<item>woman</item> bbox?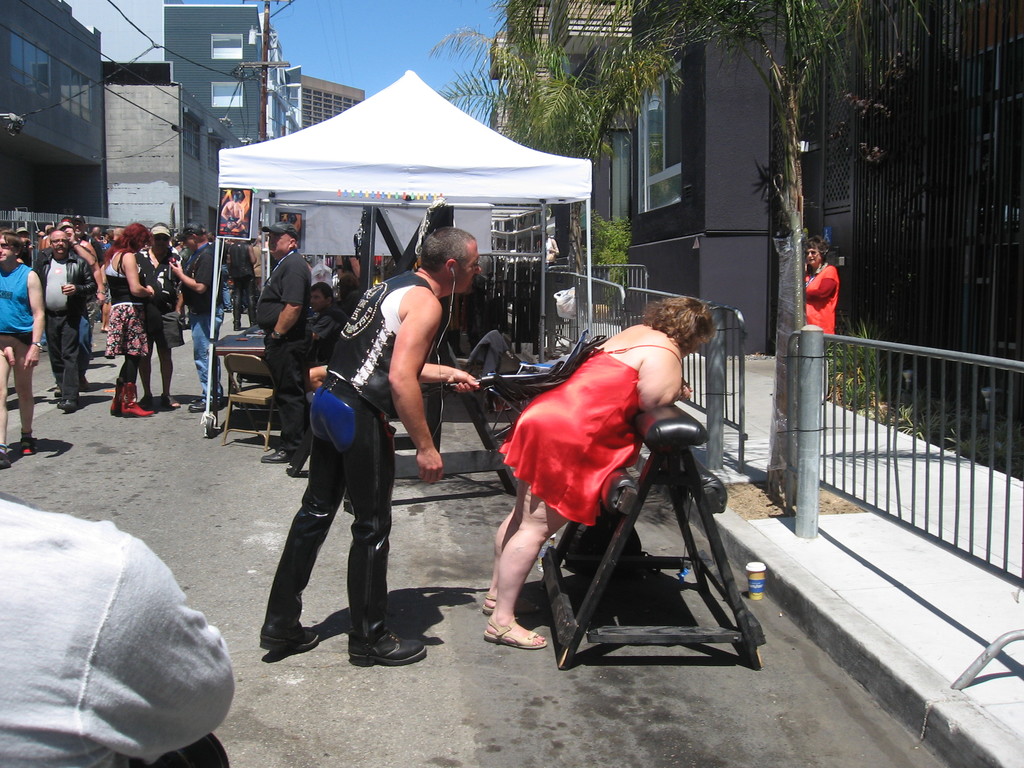
x1=493 y1=263 x2=725 y2=662
